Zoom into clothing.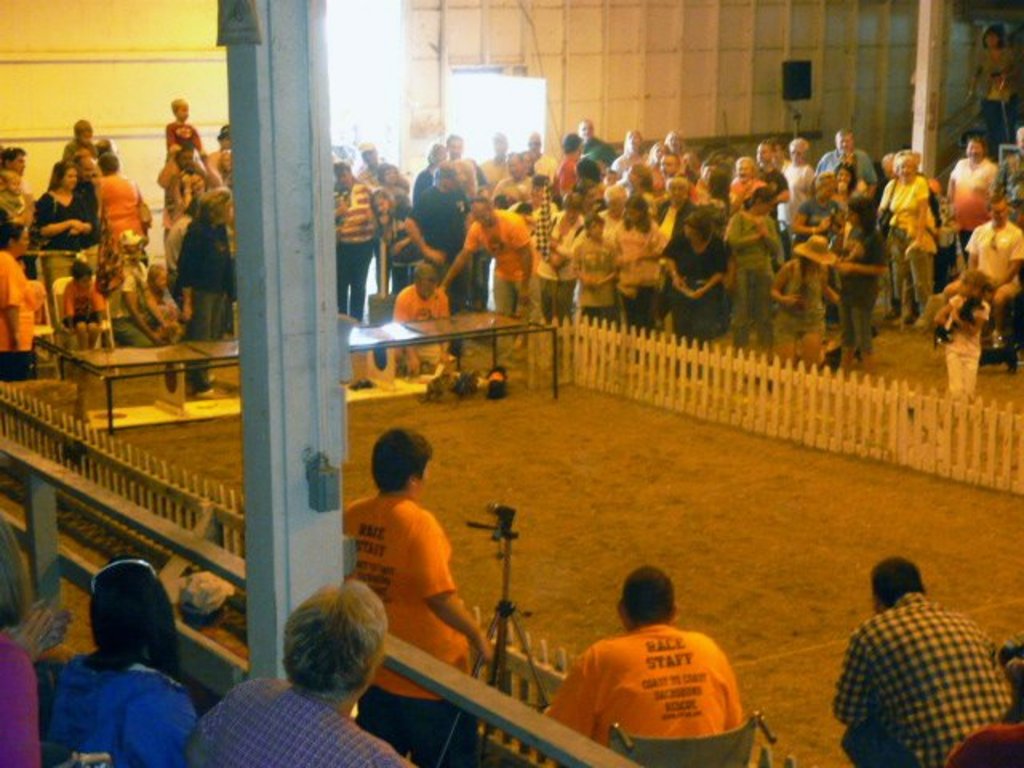
Zoom target: l=835, t=299, r=870, b=344.
